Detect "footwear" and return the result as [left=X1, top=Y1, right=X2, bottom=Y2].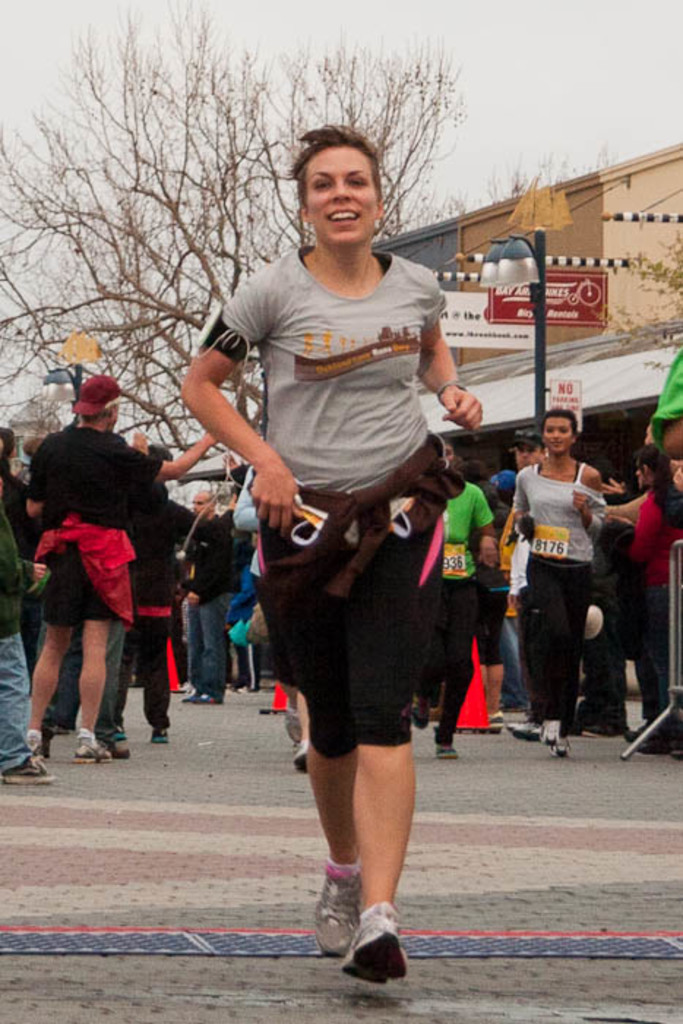
[left=76, top=736, right=113, bottom=761].
